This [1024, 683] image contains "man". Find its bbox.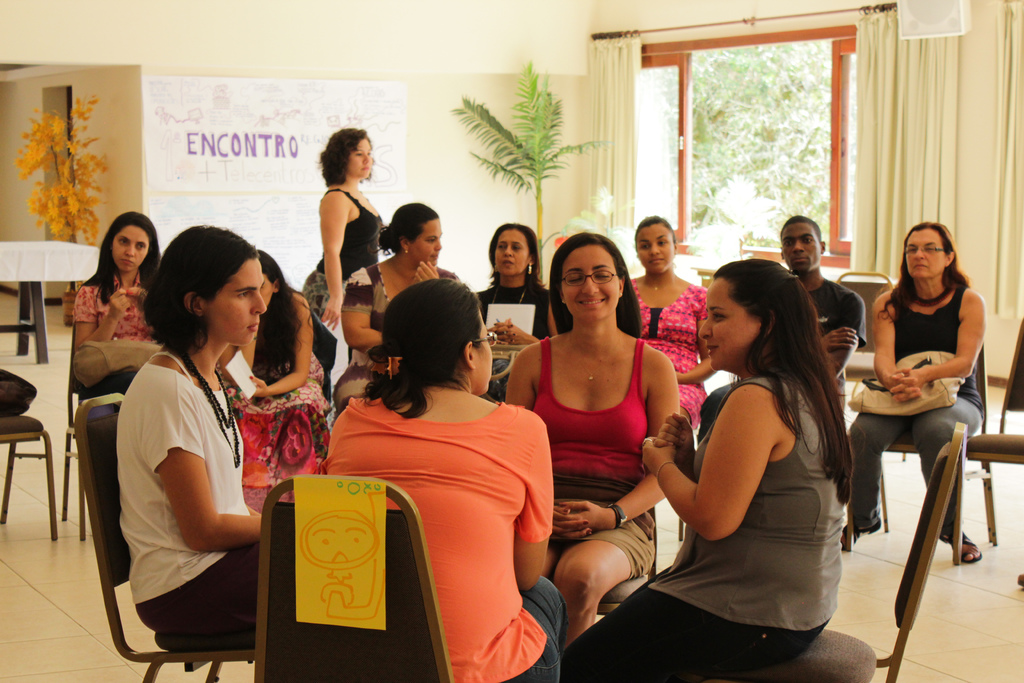
<region>694, 212, 863, 439</region>.
